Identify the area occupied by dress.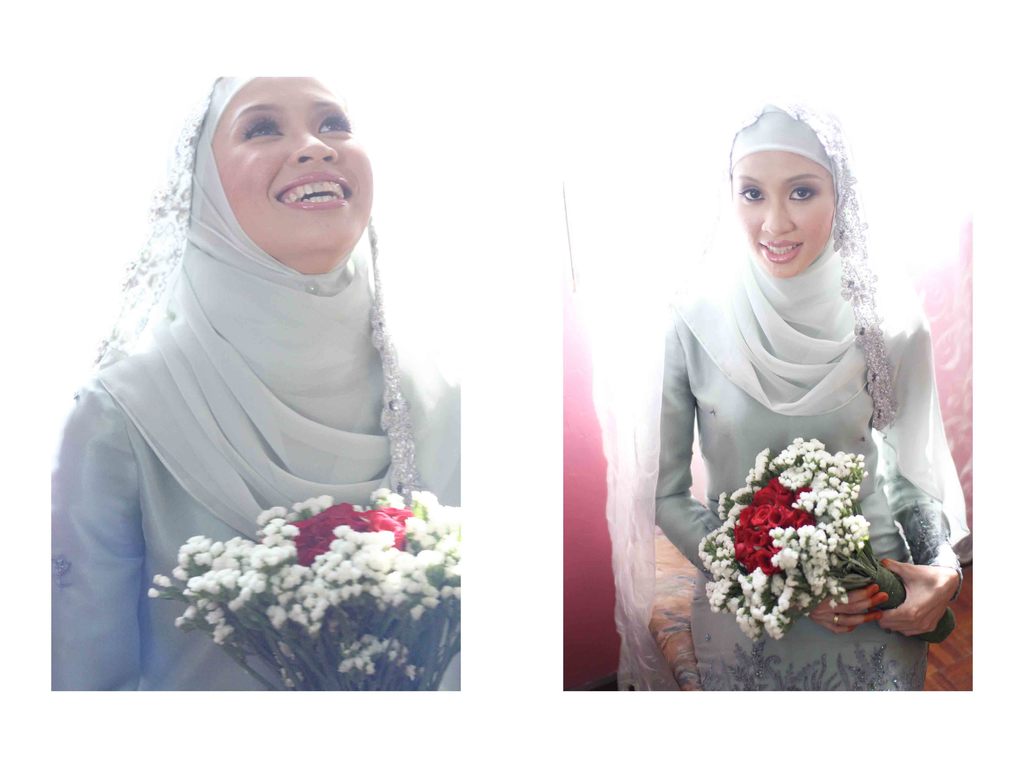
Area: BBox(50, 377, 269, 690).
